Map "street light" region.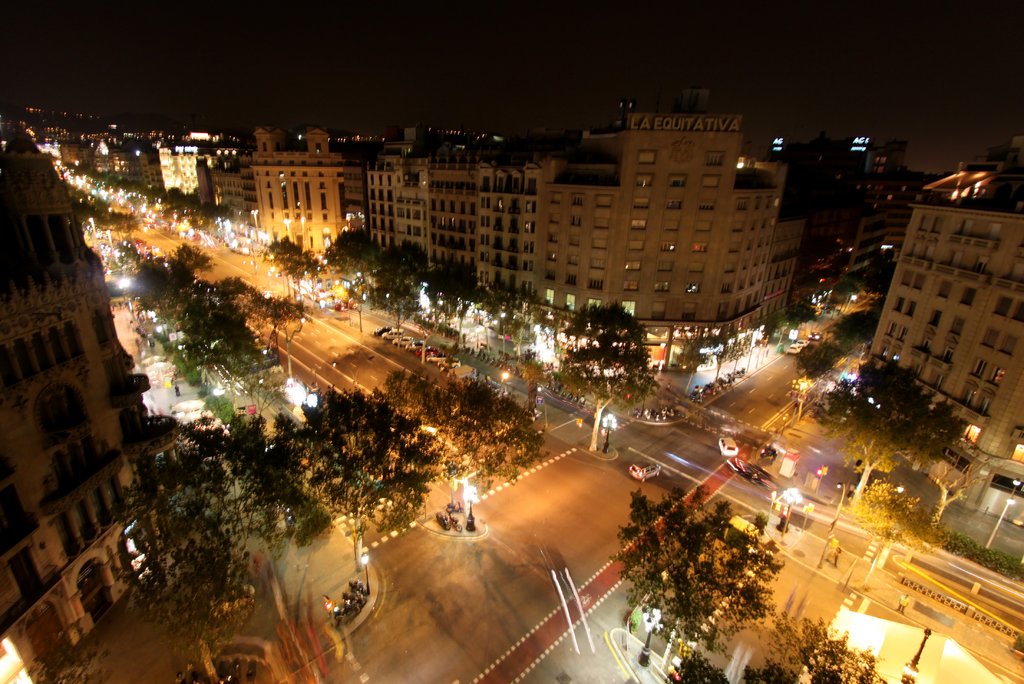
Mapped to select_region(465, 489, 486, 534).
